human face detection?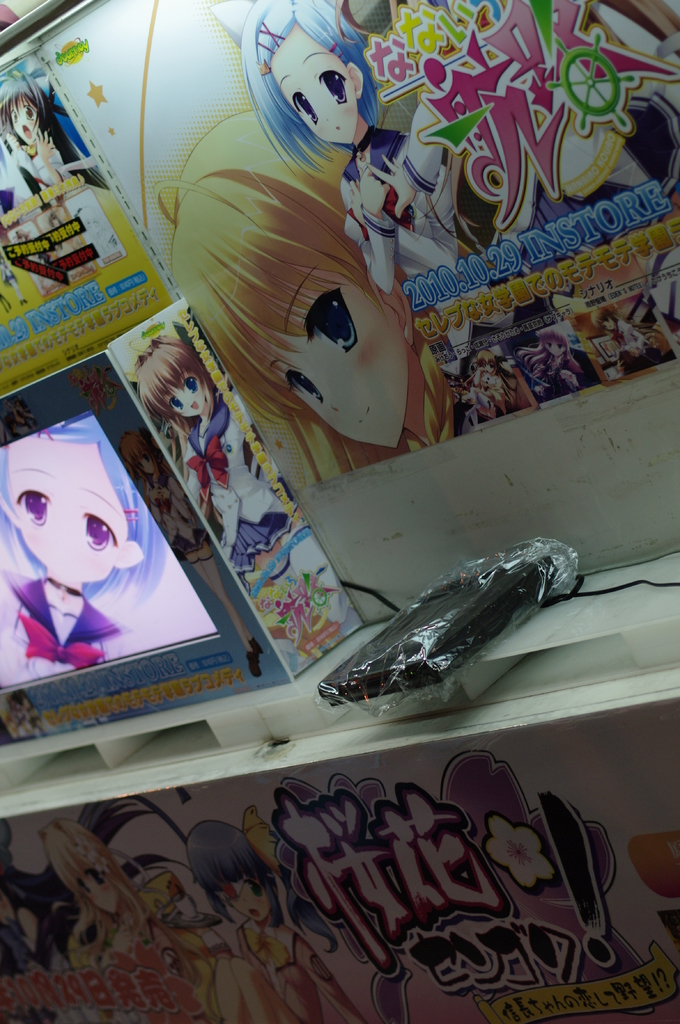
region(10, 441, 129, 583)
